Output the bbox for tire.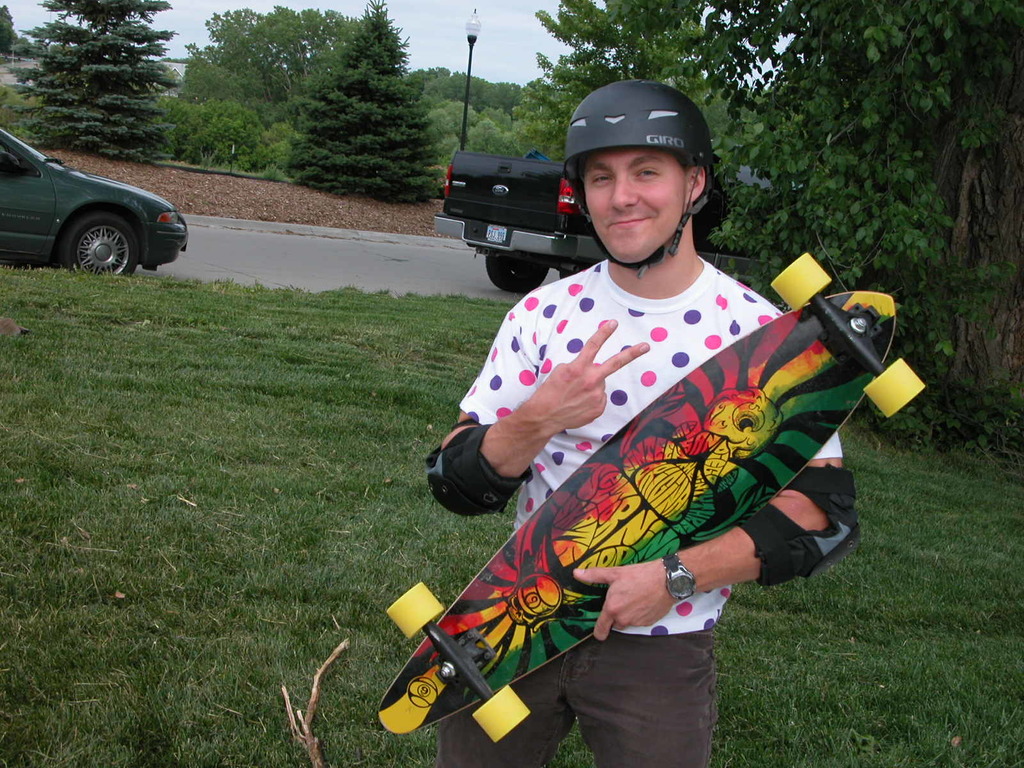
select_region(489, 254, 548, 295).
